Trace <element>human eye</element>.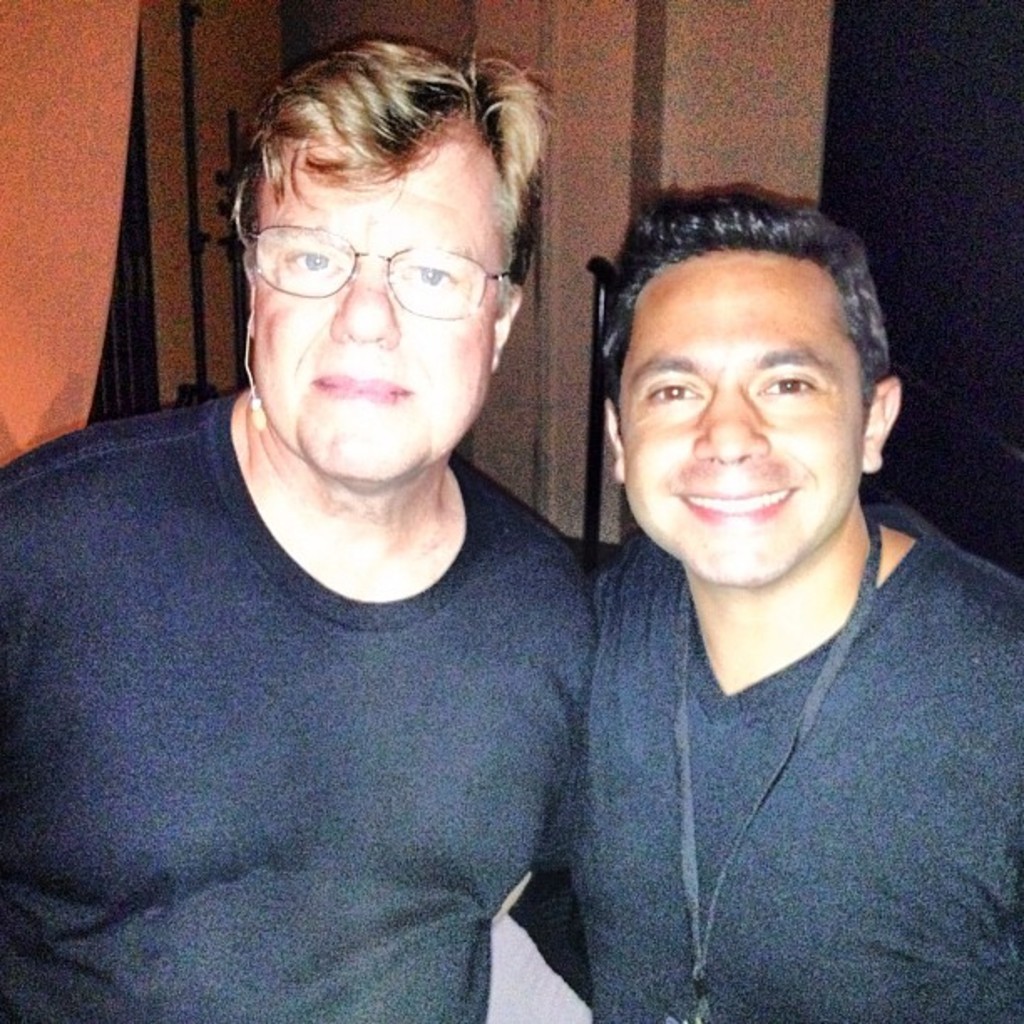
Traced to [x1=398, y1=251, x2=458, y2=301].
